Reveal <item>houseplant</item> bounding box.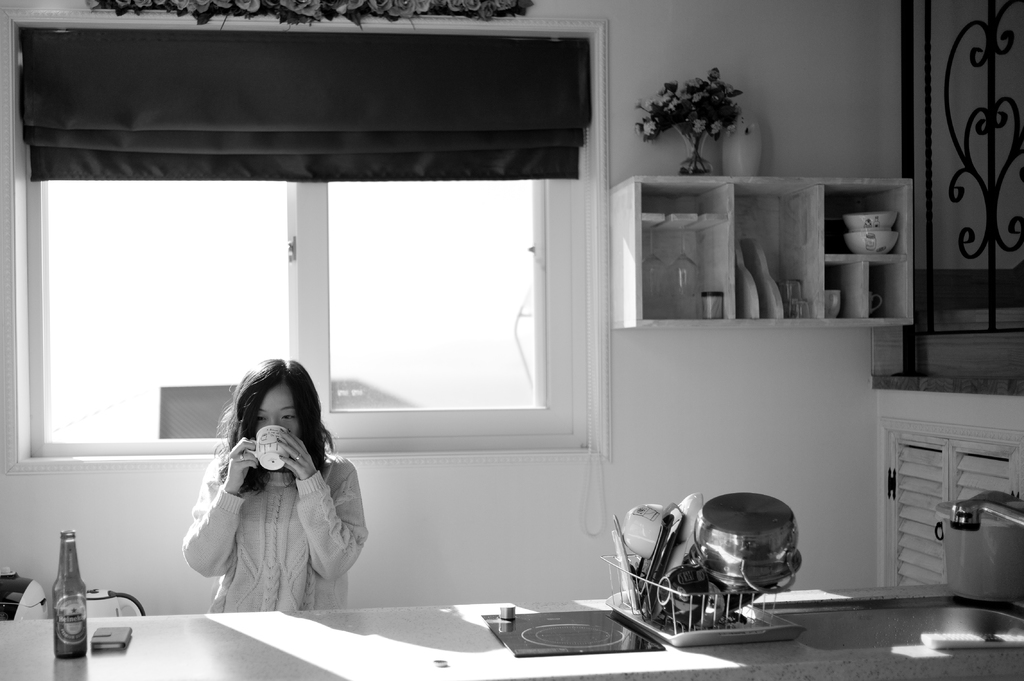
Revealed: x1=644, y1=66, x2=745, y2=176.
